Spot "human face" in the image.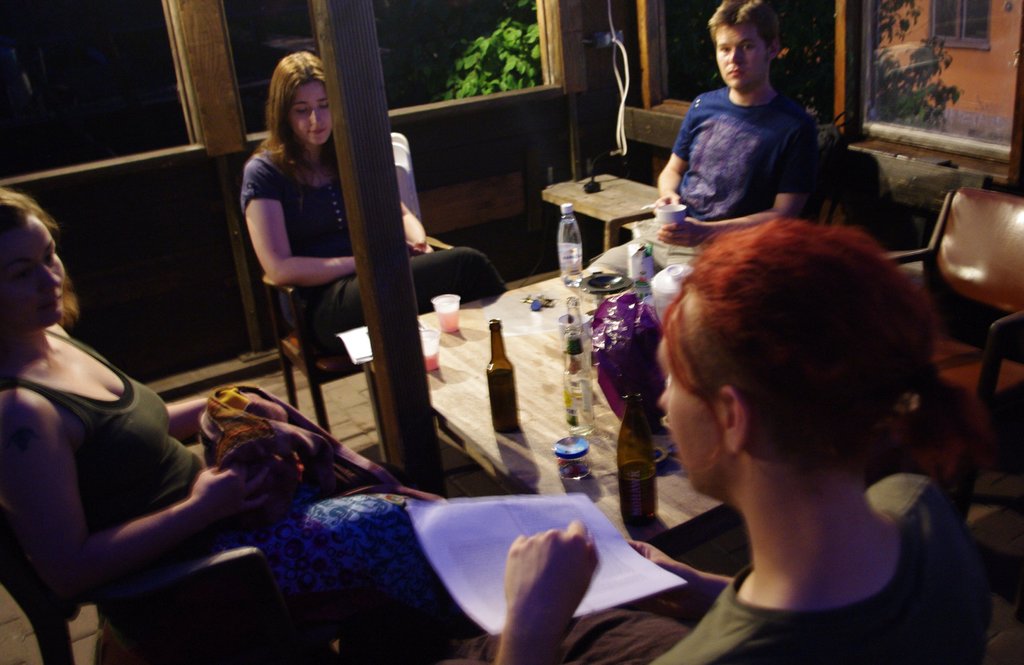
"human face" found at {"x1": 0, "y1": 214, "x2": 65, "y2": 333}.
